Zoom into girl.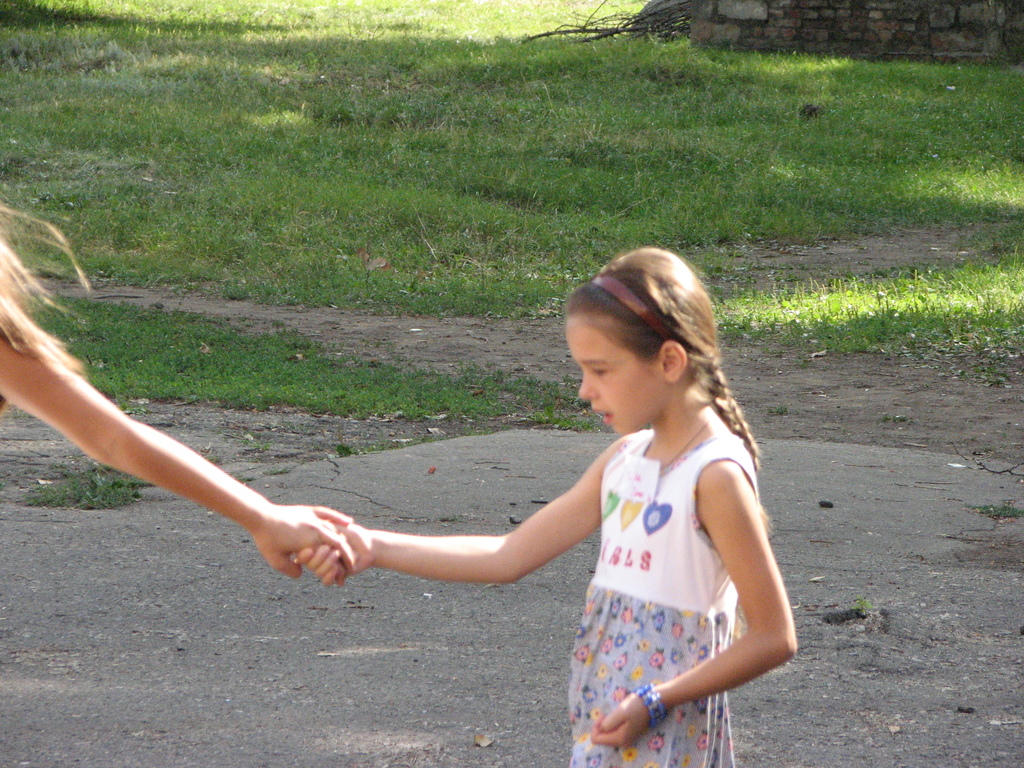
Zoom target: <bbox>294, 241, 816, 767</bbox>.
